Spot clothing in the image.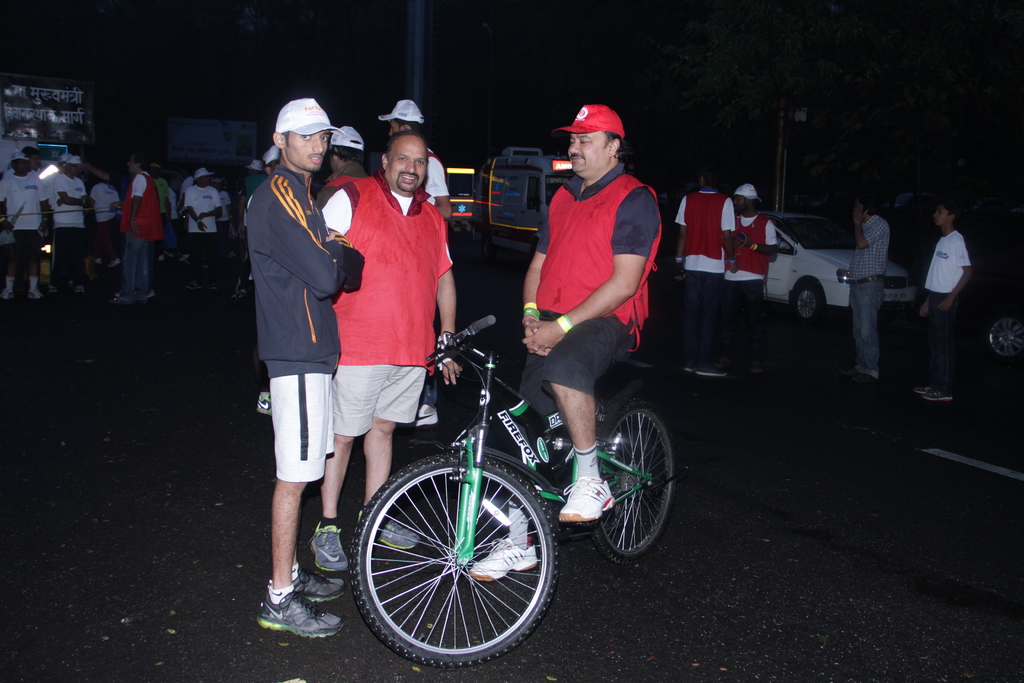
clothing found at bbox=[671, 187, 737, 276].
